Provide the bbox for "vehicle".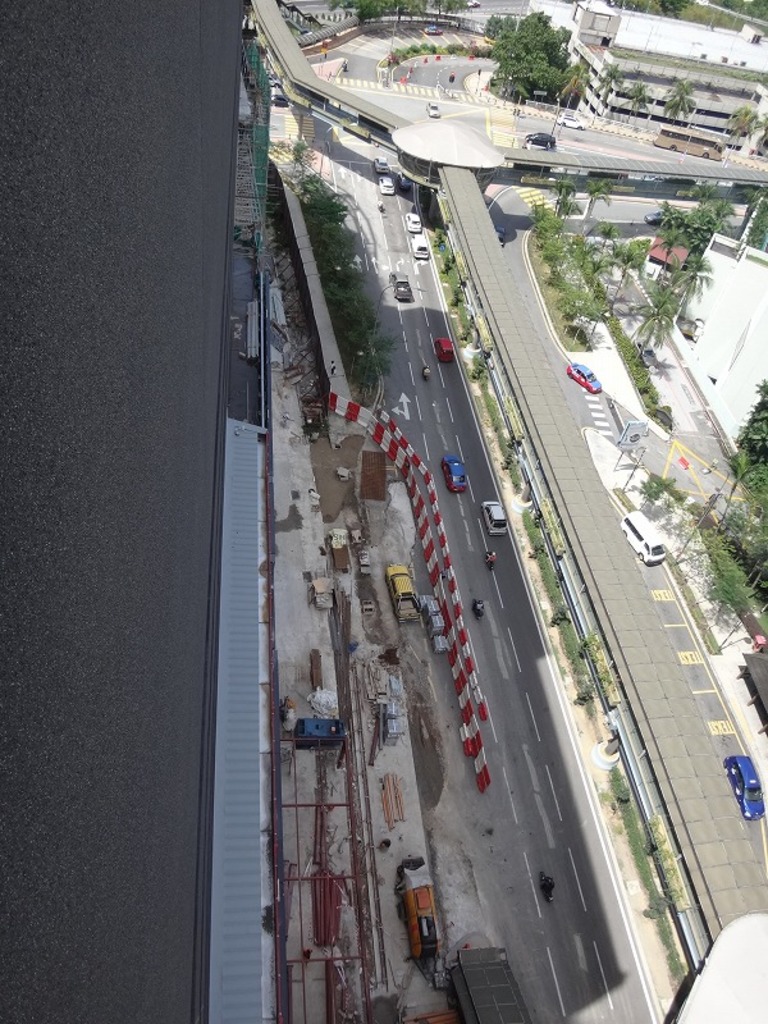
[408,233,436,259].
